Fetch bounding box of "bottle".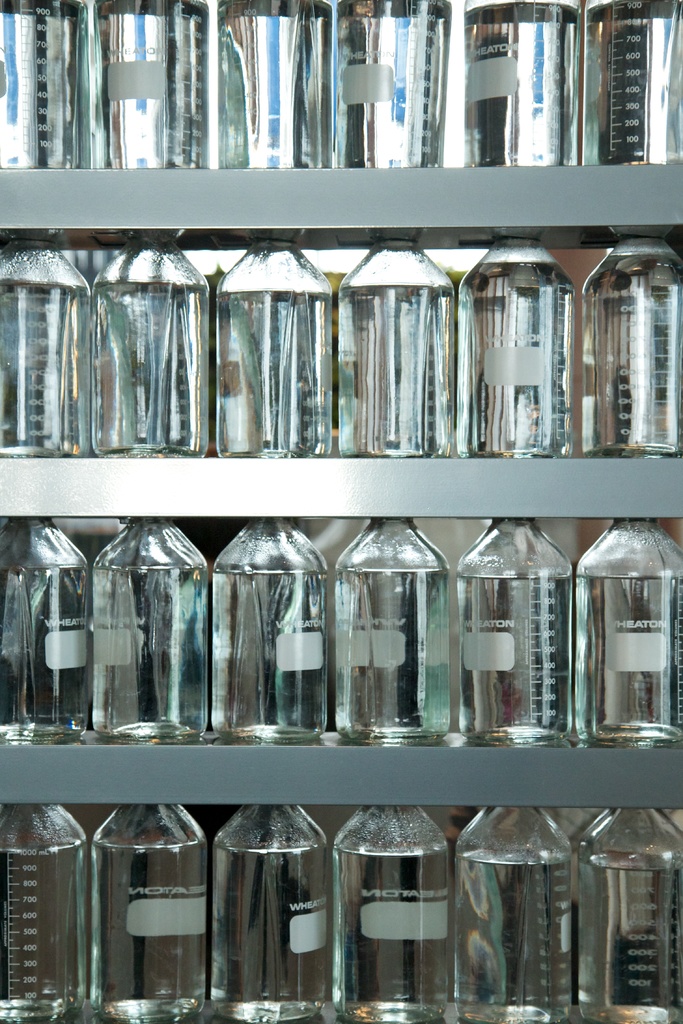
Bbox: (left=449, top=514, right=575, bottom=745).
